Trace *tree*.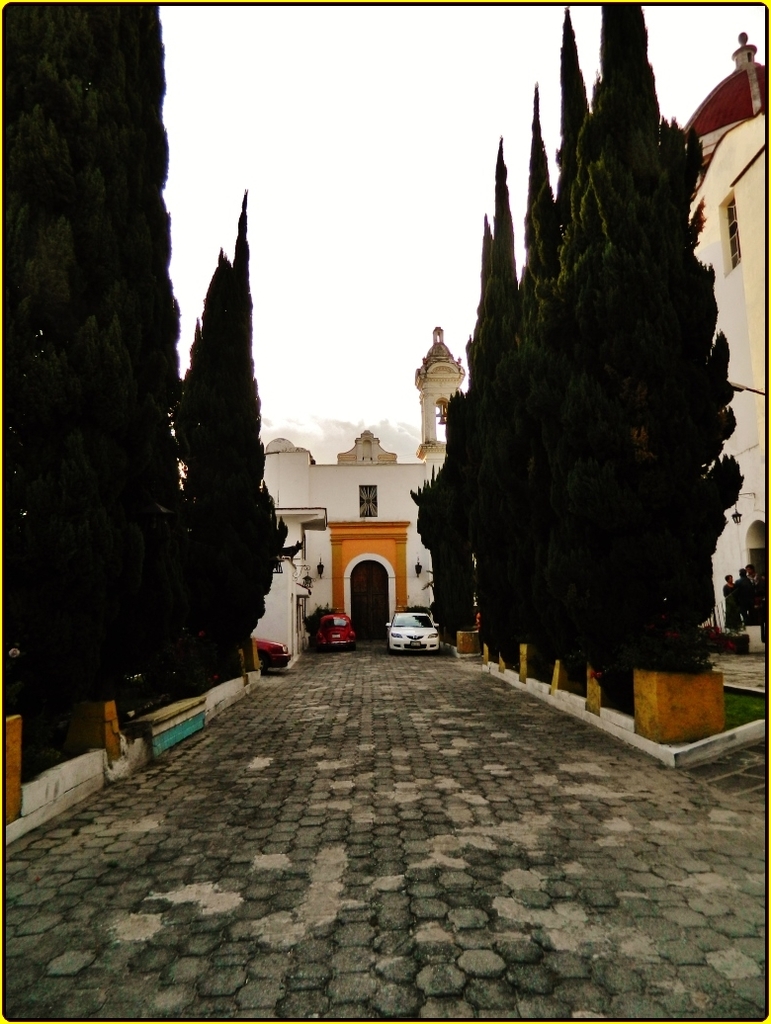
Traced to 566, 0, 749, 663.
